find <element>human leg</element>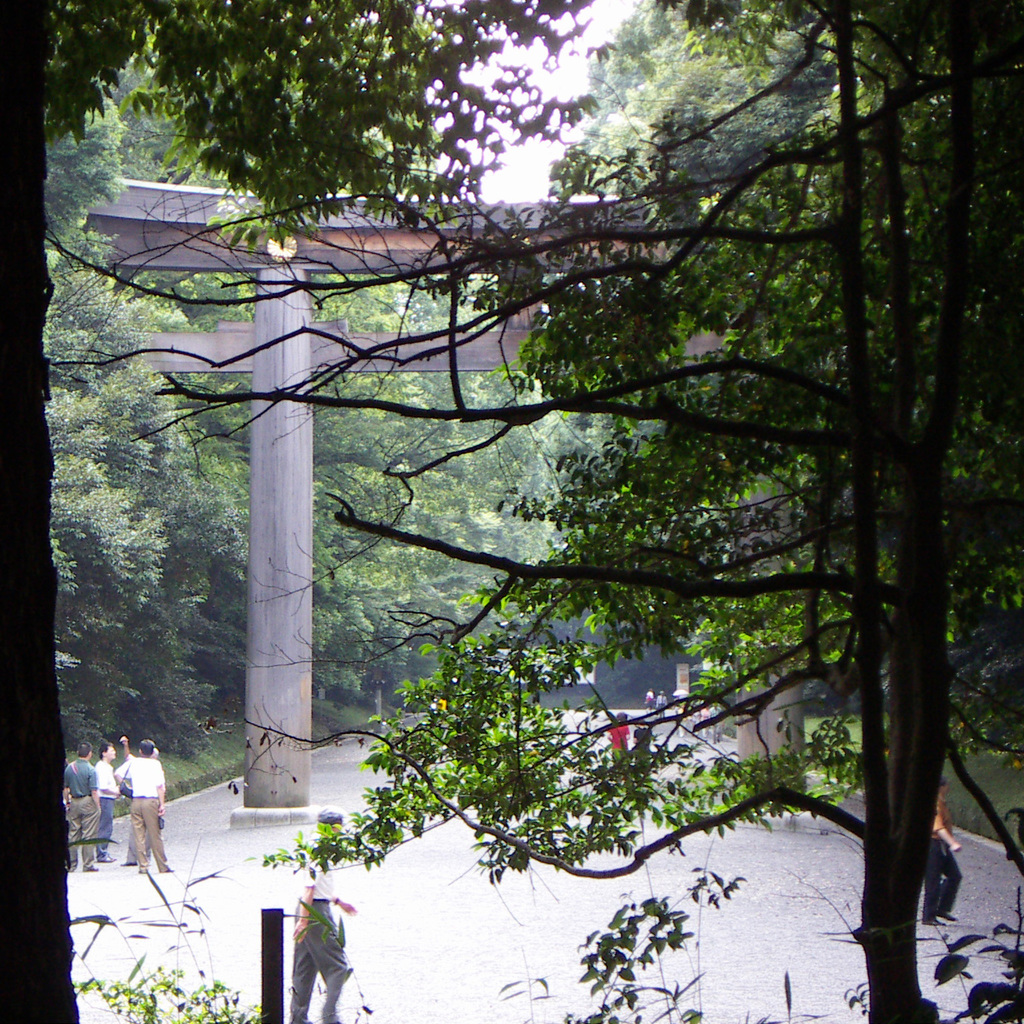
crop(142, 810, 165, 871)
